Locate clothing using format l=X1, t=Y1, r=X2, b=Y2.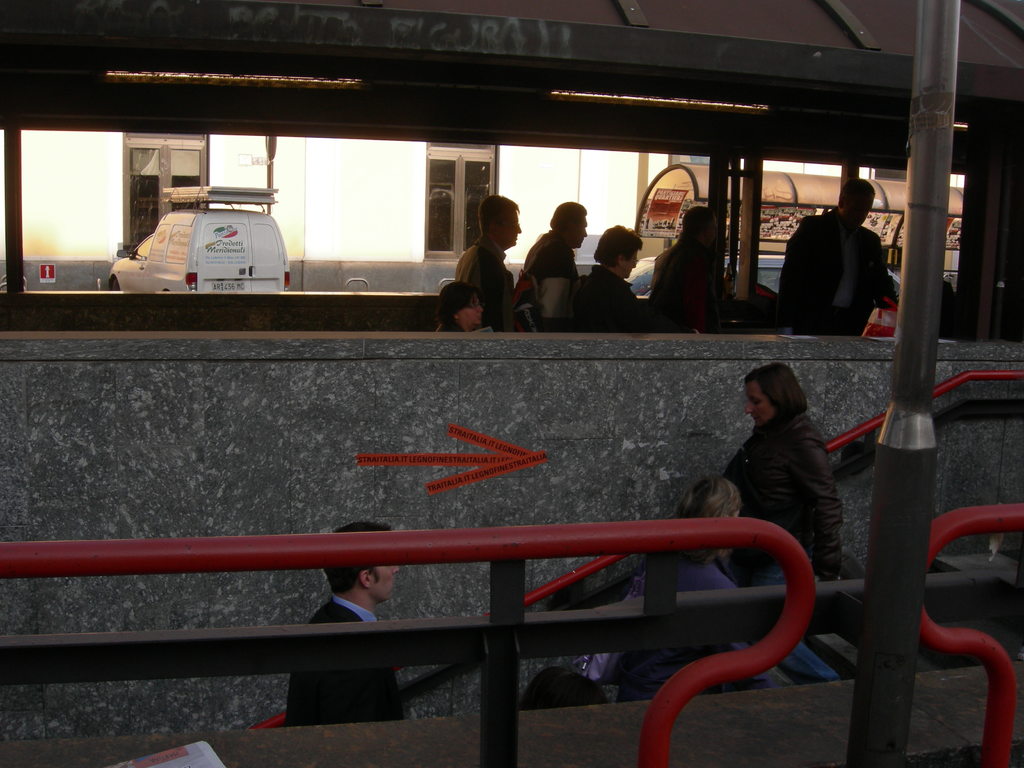
l=577, t=550, r=750, b=704.
